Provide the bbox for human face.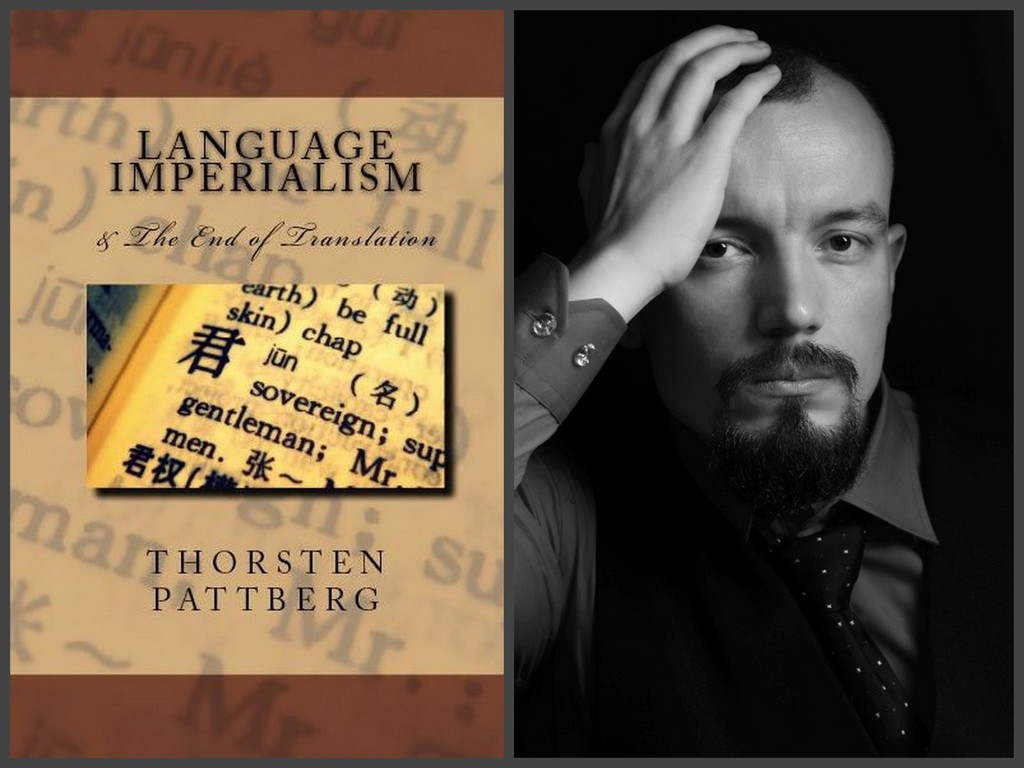
crop(647, 100, 894, 470).
